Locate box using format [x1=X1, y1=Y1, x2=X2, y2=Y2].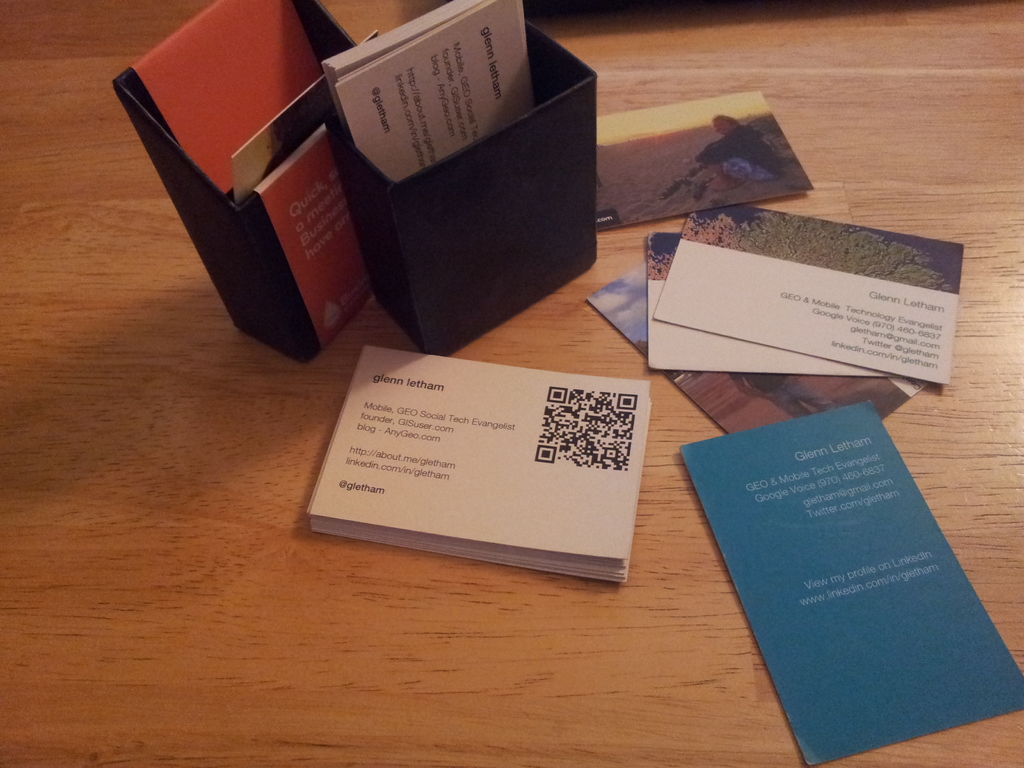
[x1=319, y1=19, x2=600, y2=358].
